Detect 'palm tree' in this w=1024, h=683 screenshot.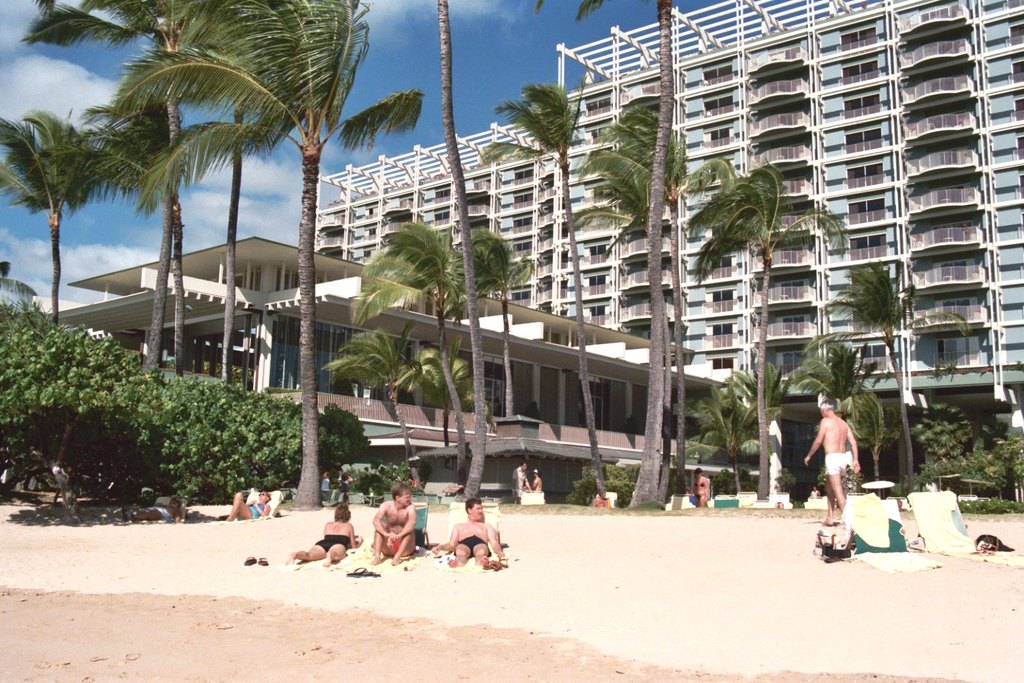
Detection: detection(734, 352, 795, 430).
